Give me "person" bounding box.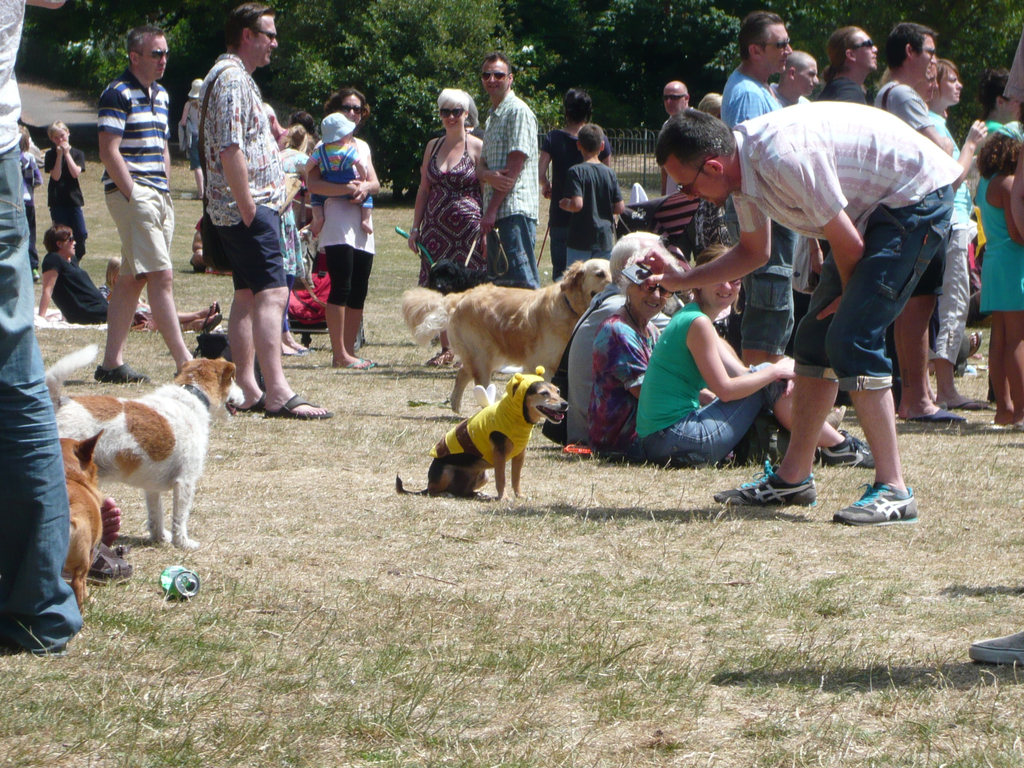
box=[964, 24, 1023, 662].
